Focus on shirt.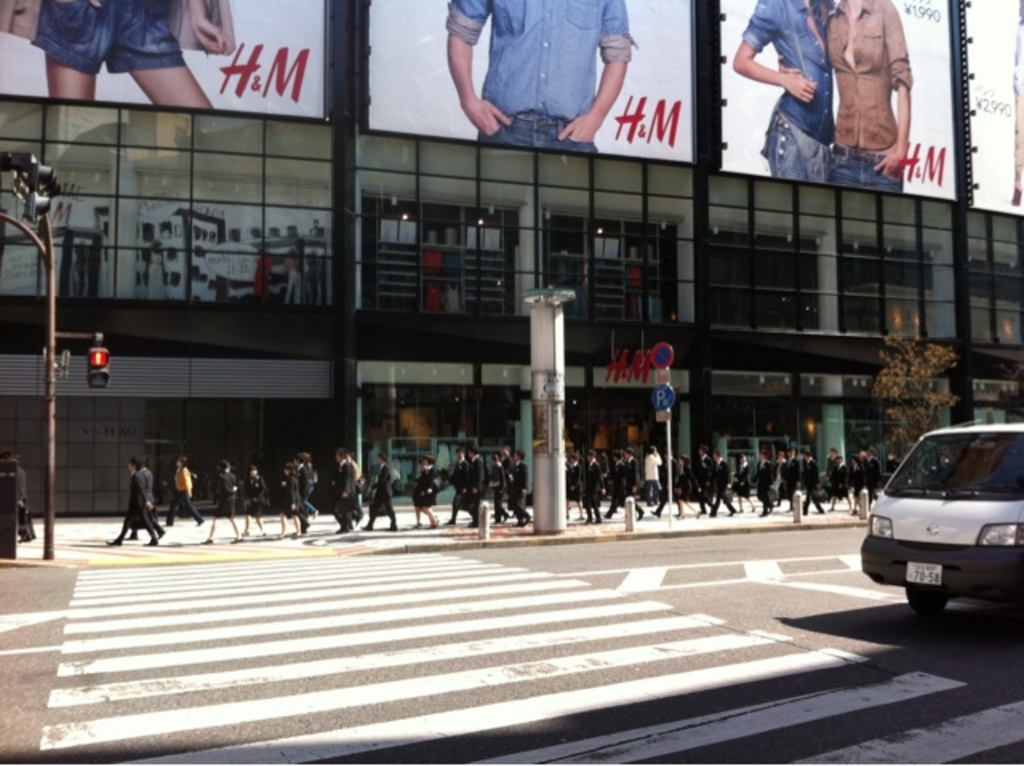
Focused at 739 0 835 144.
